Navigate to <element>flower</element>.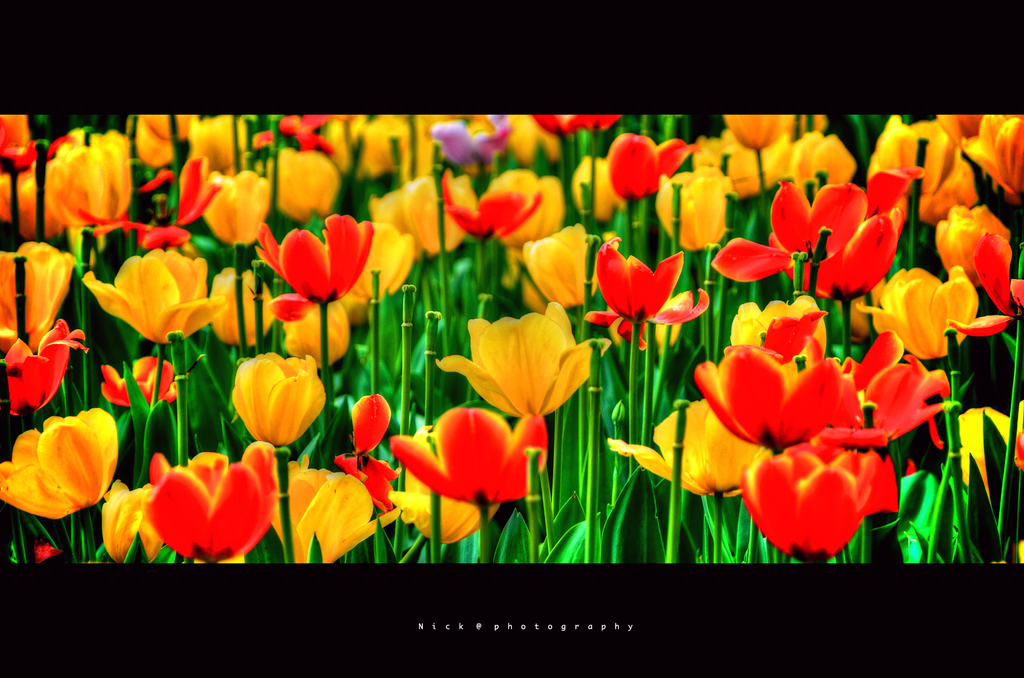
Navigation target: bbox=(0, 113, 36, 170).
